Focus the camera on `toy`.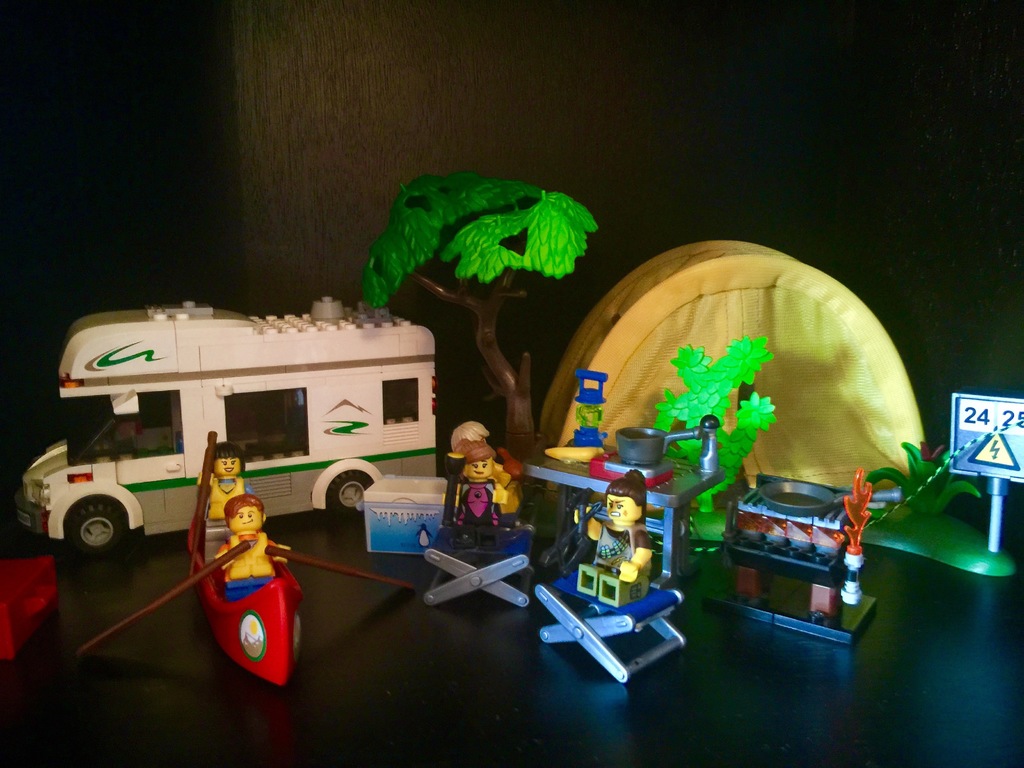
Focus region: locate(688, 470, 885, 643).
